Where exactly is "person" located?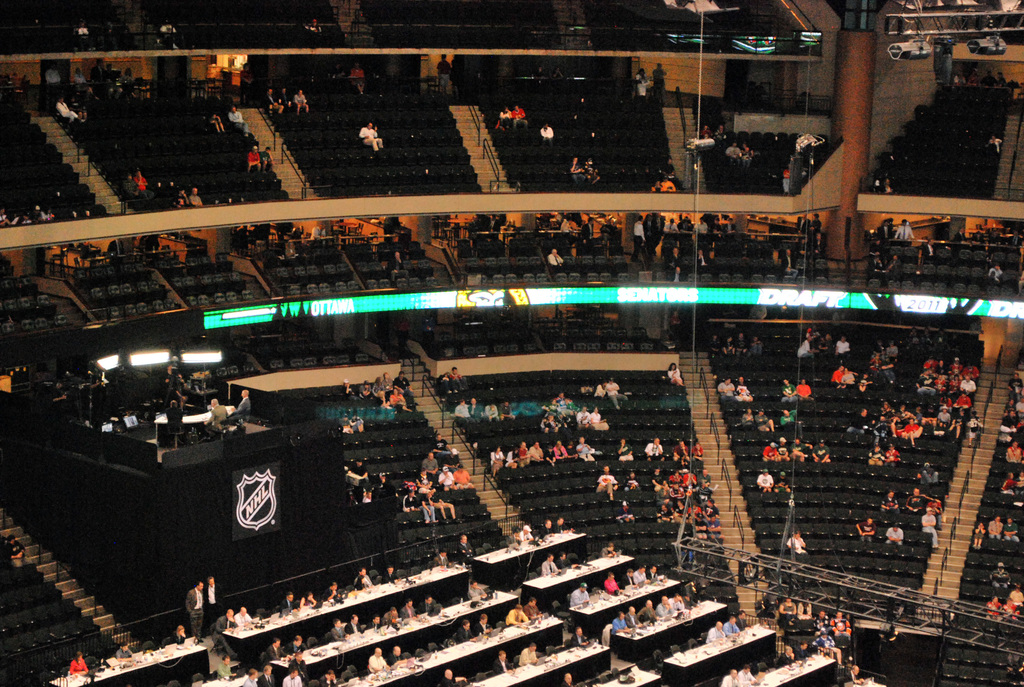
Its bounding box is (54, 97, 79, 123).
